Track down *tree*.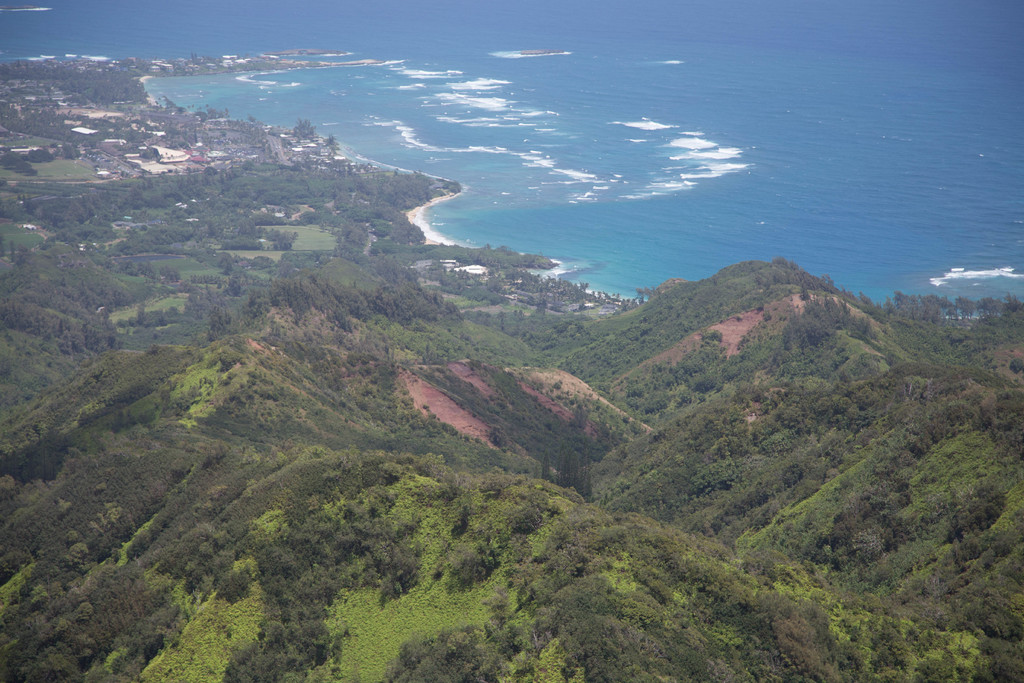
Tracked to [left=290, top=115, right=314, bottom=142].
